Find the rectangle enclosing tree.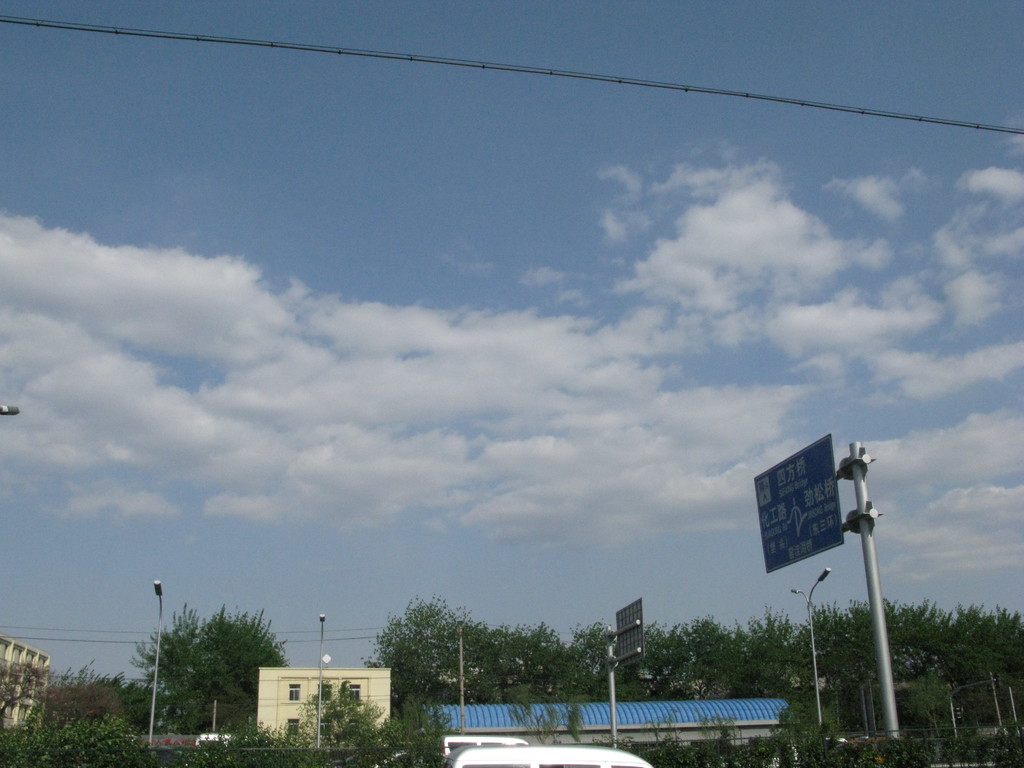
(509, 678, 563, 744).
